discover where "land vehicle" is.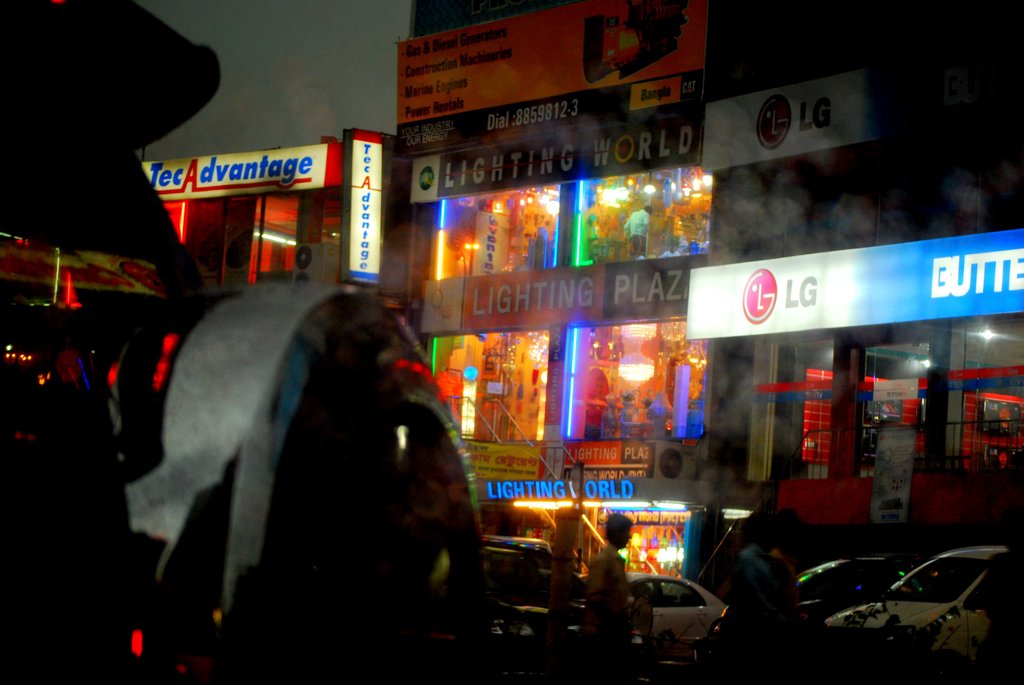
Discovered at Rect(783, 548, 1018, 669).
